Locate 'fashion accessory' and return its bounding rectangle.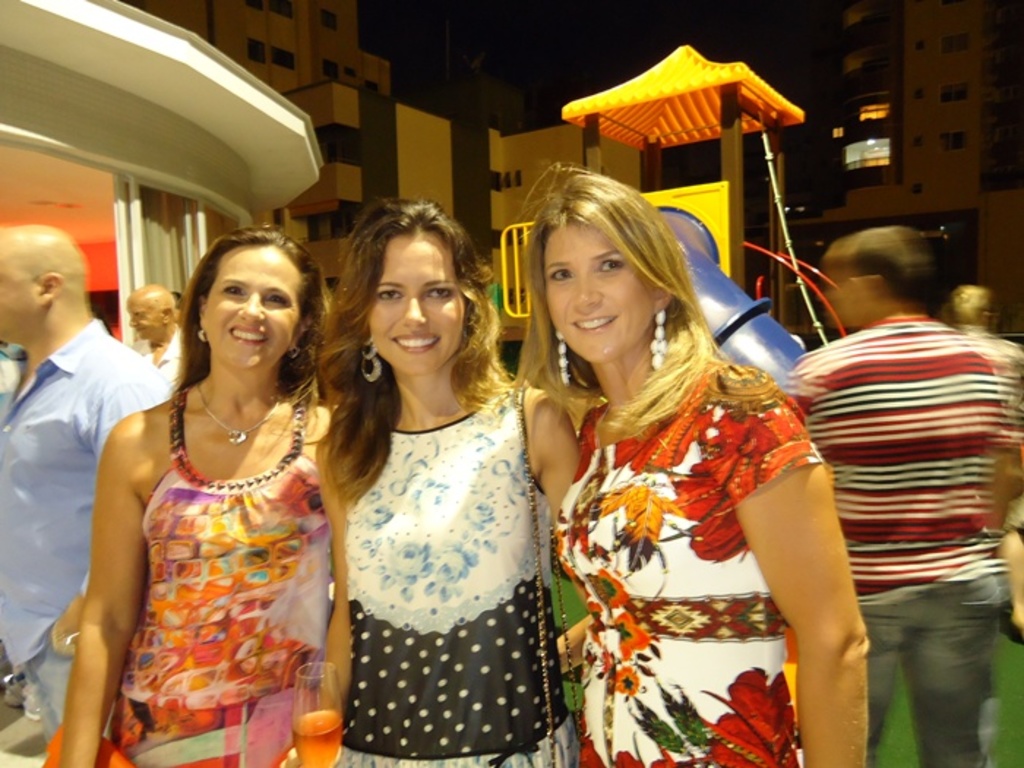
[196,382,284,448].
